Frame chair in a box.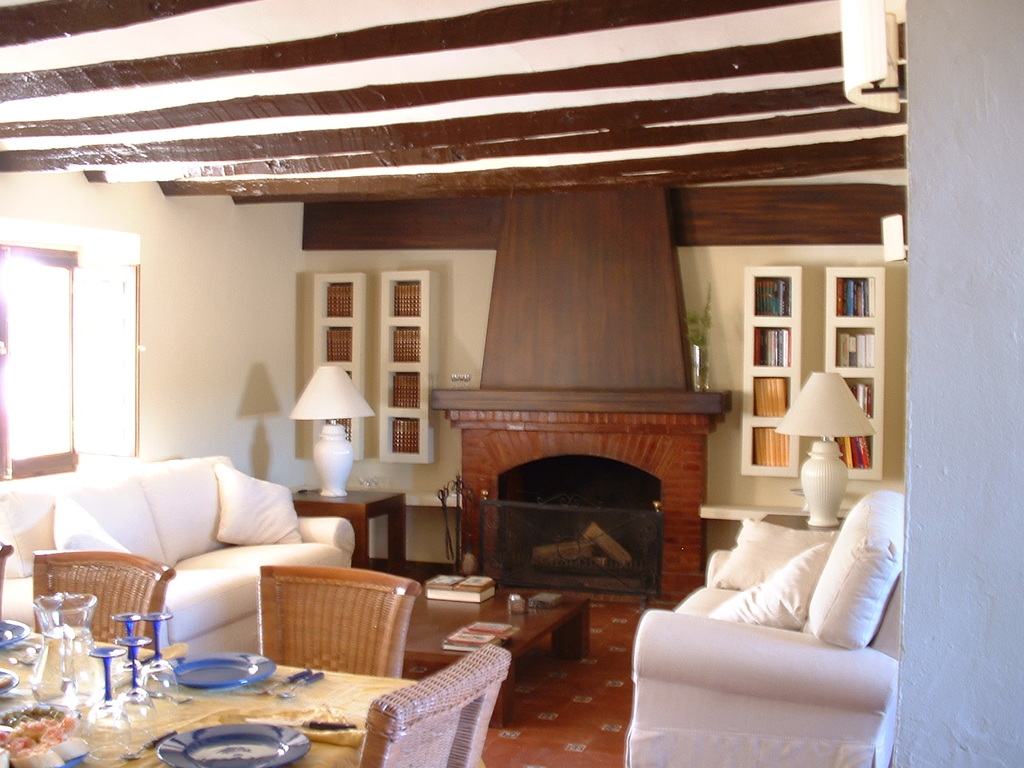
l=0, t=540, r=12, b=621.
